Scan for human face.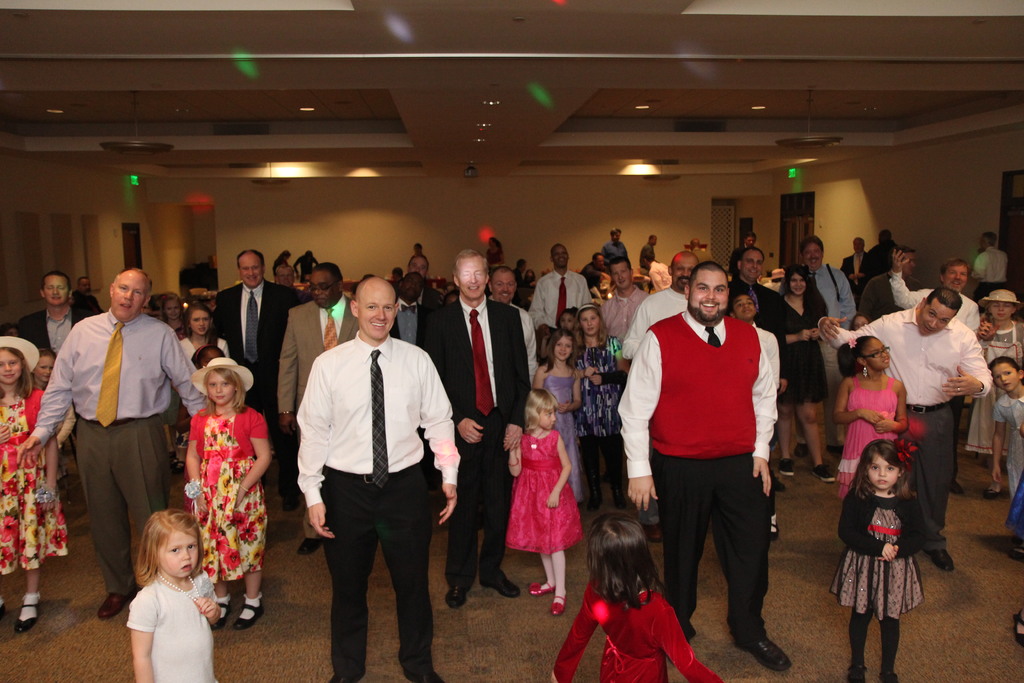
Scan result: [left=151, top=531, right=202, bottom=579].
